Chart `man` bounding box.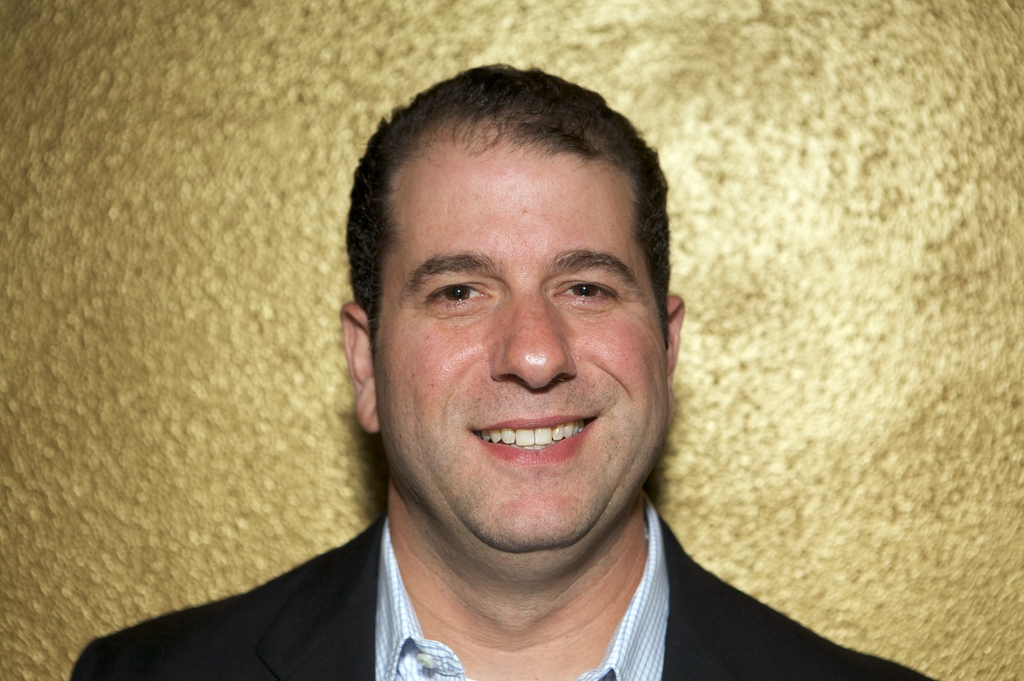
Charted: [115, 70, 856, 679].
